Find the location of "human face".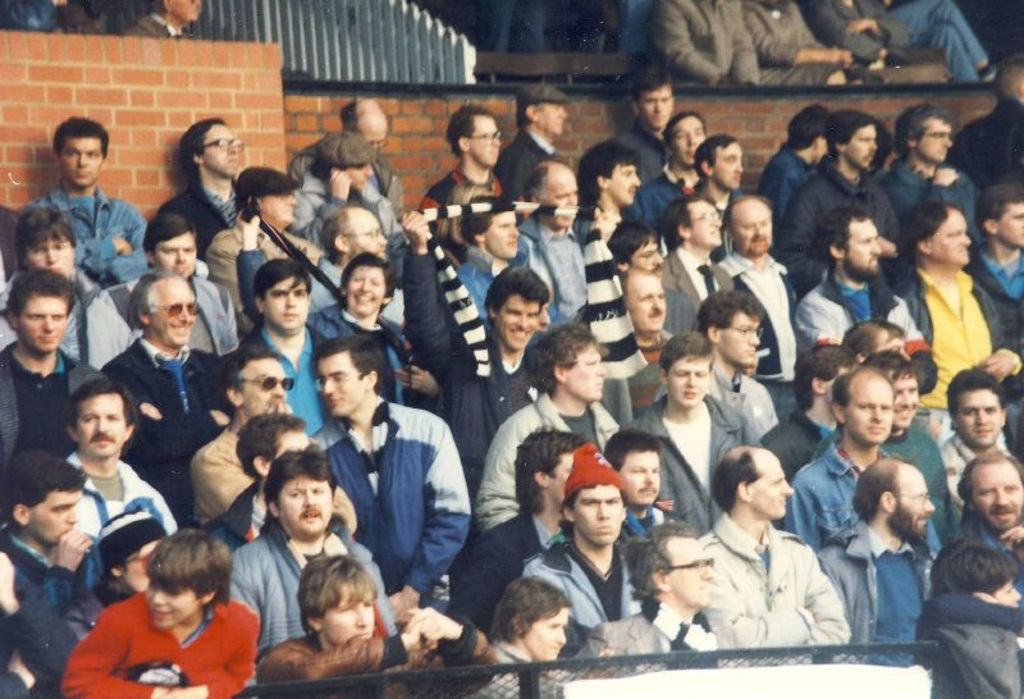
Location: pyautogui.locateOnScreen(60, 131, 108, 193).
